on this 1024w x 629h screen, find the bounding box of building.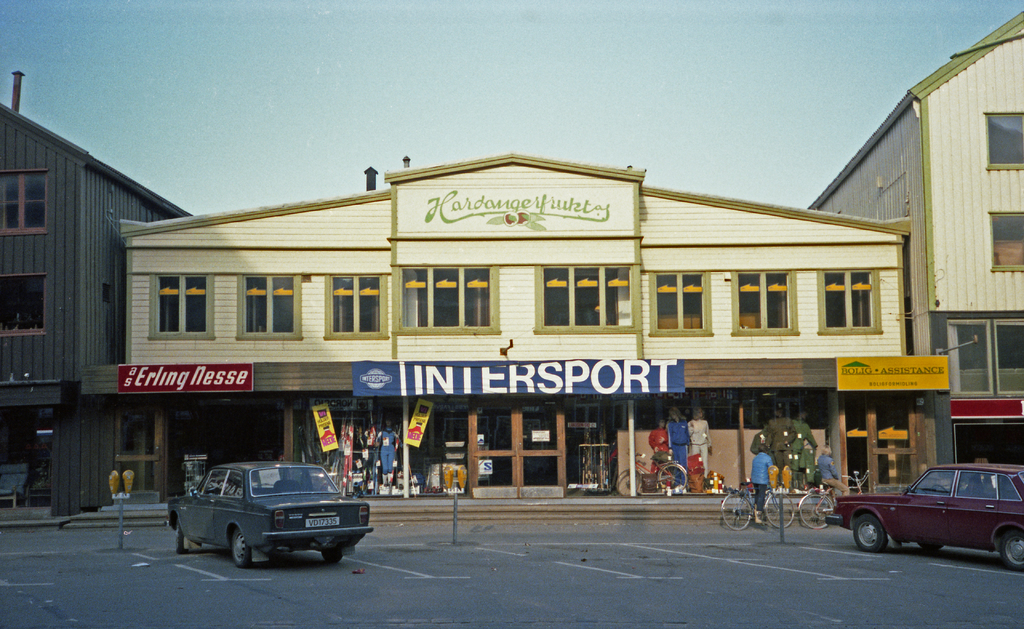
Bounding box: {"x1": 72, "y1": 148, "x2": 911, "y2": 502}.
